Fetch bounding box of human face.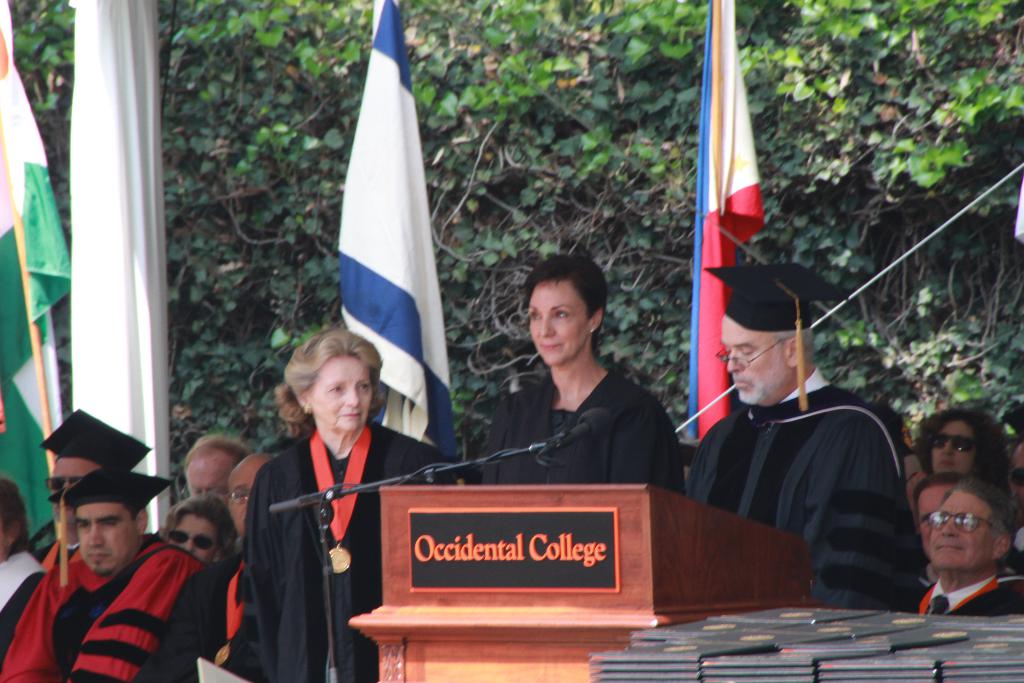
Bbox: l=168, t=513, r=217, b=559.
